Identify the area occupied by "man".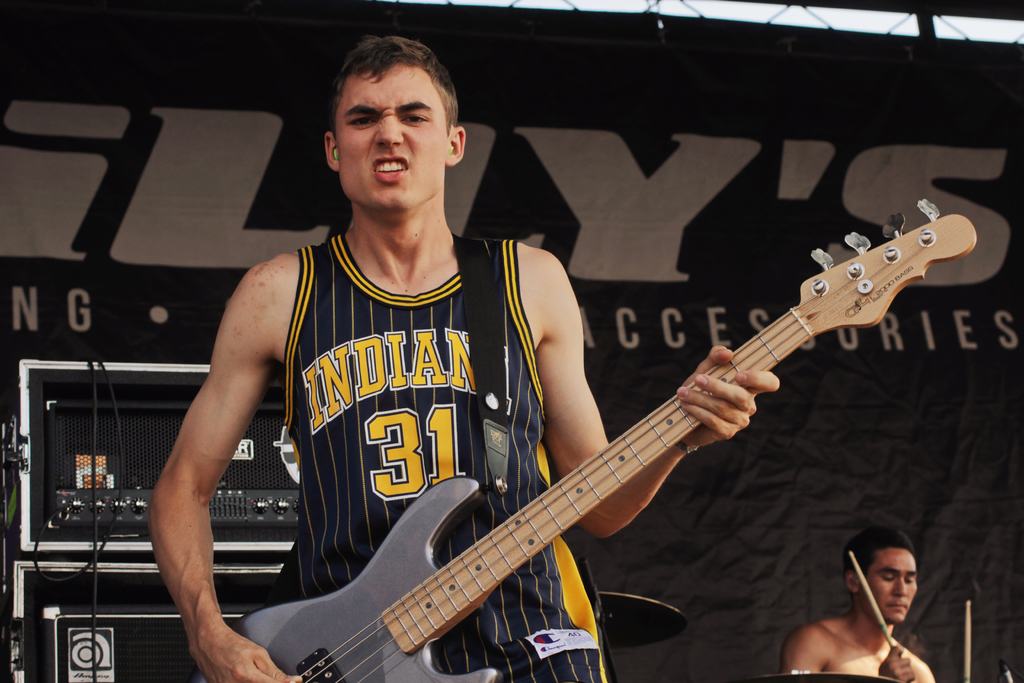
Area: x1=157 y1=96 x2=811 y2=682.
